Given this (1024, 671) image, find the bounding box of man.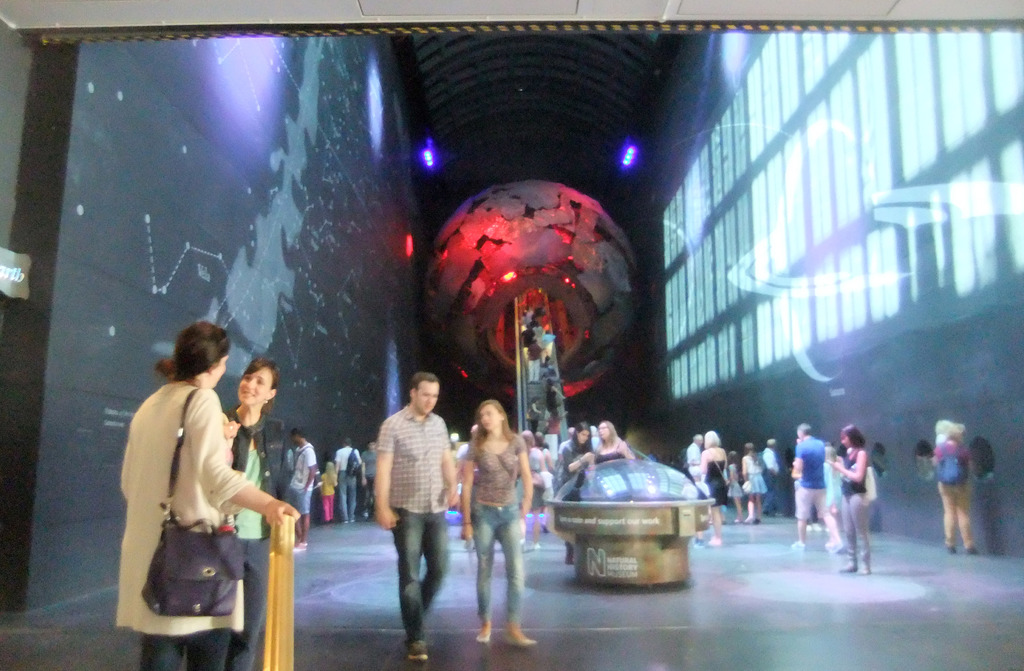
(376, 372, 454, 665).
